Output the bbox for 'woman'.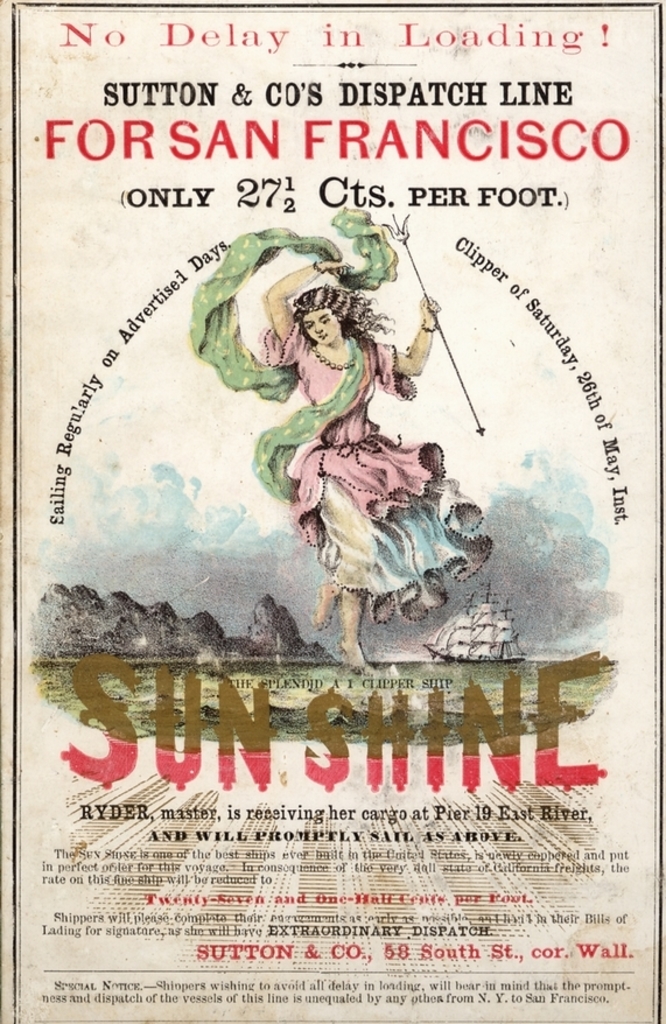
select_region(183, 197, 490, 672).
